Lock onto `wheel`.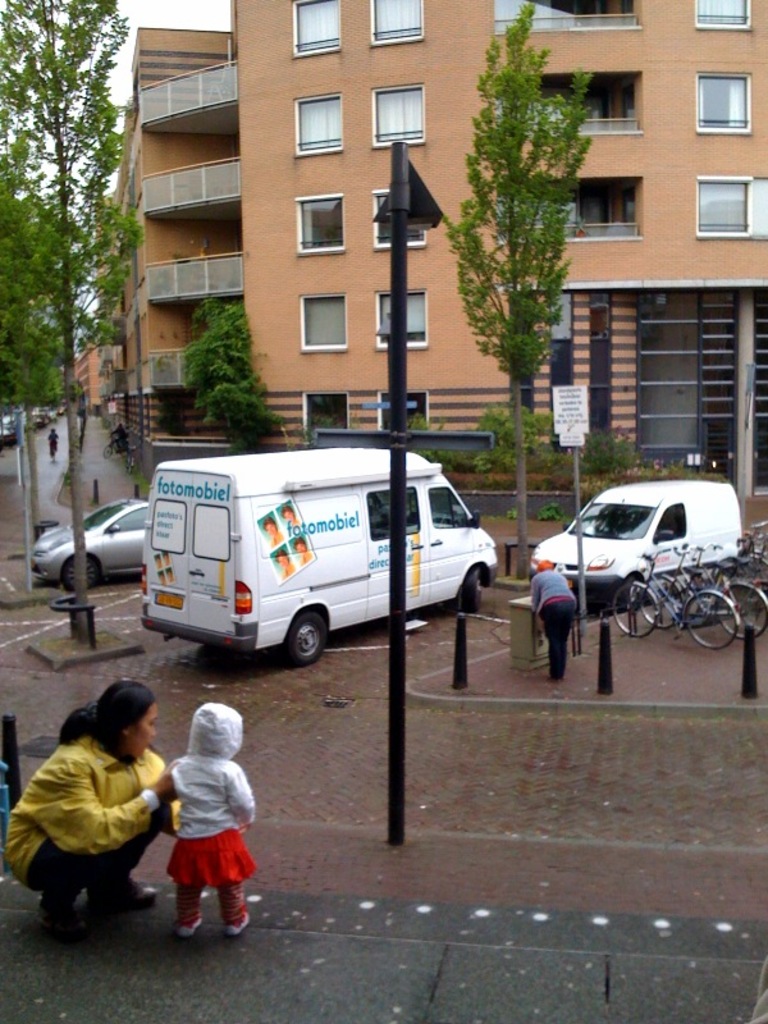
Locked: 65, 550, 96, 593.
